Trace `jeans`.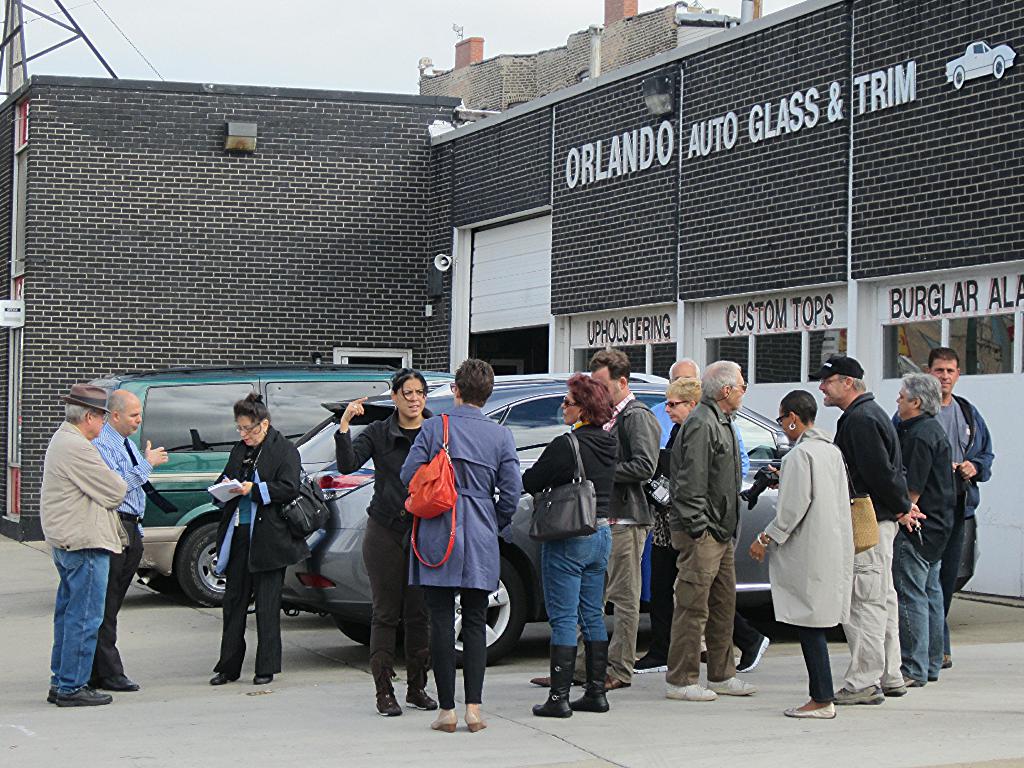
Traced to x1=26, y1=531, x2=124, y2=720.
